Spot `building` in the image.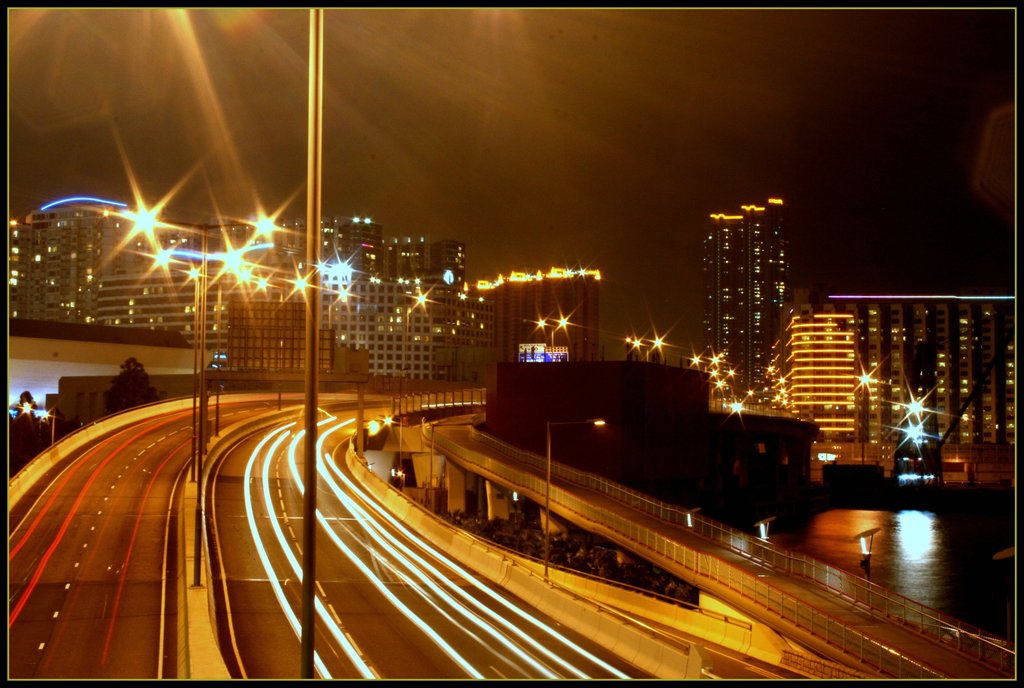
`building` found at x1=14 y1=203 x2=202 y2=328.
